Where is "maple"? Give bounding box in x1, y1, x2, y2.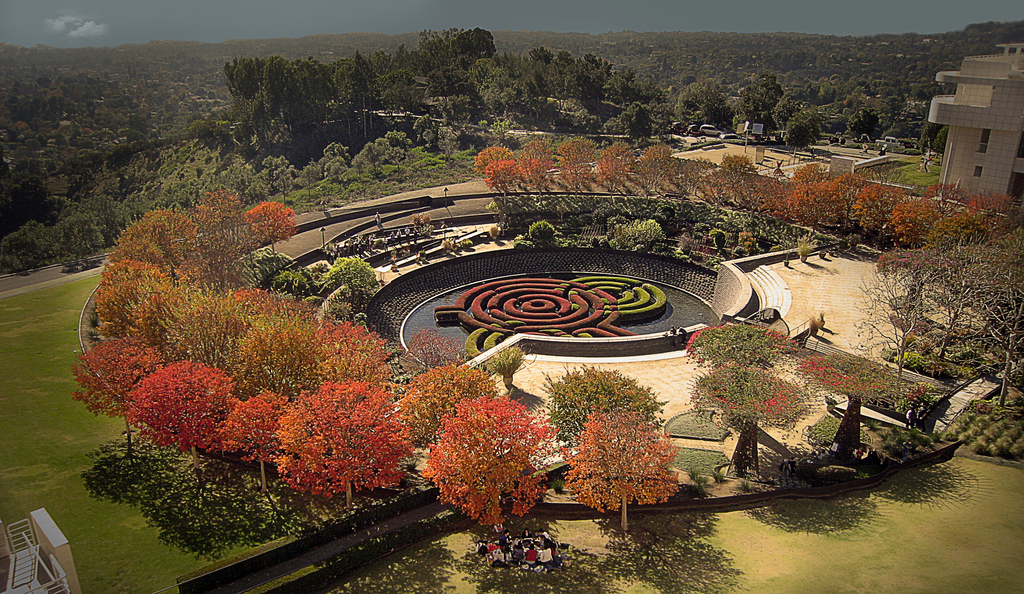
492, 156, 521, 207.
